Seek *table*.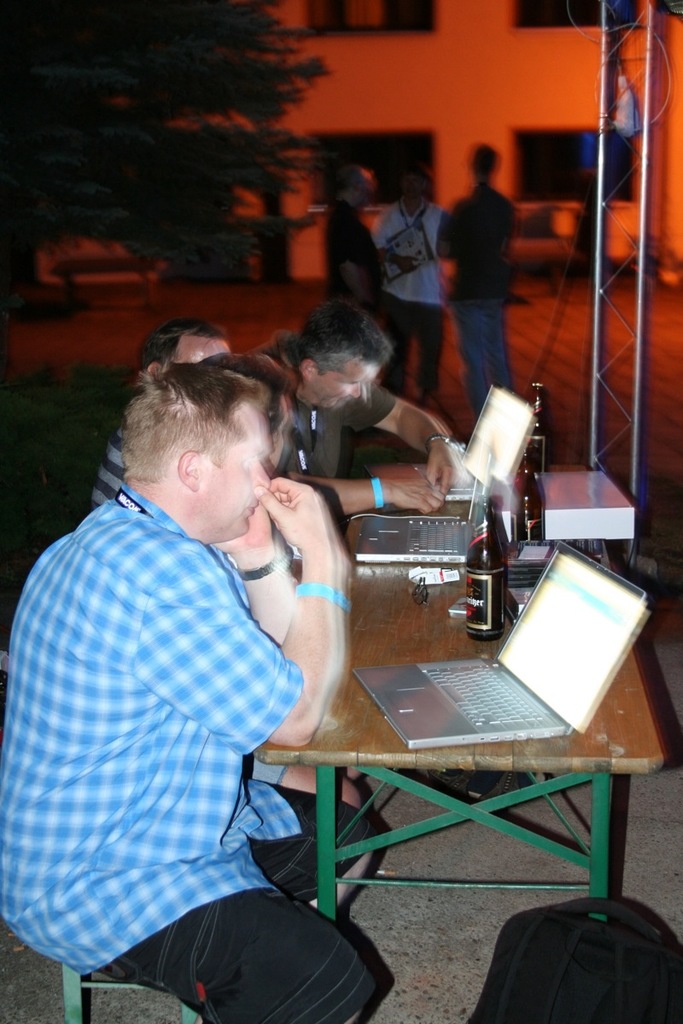
crop(276, 454, 659, 967).
